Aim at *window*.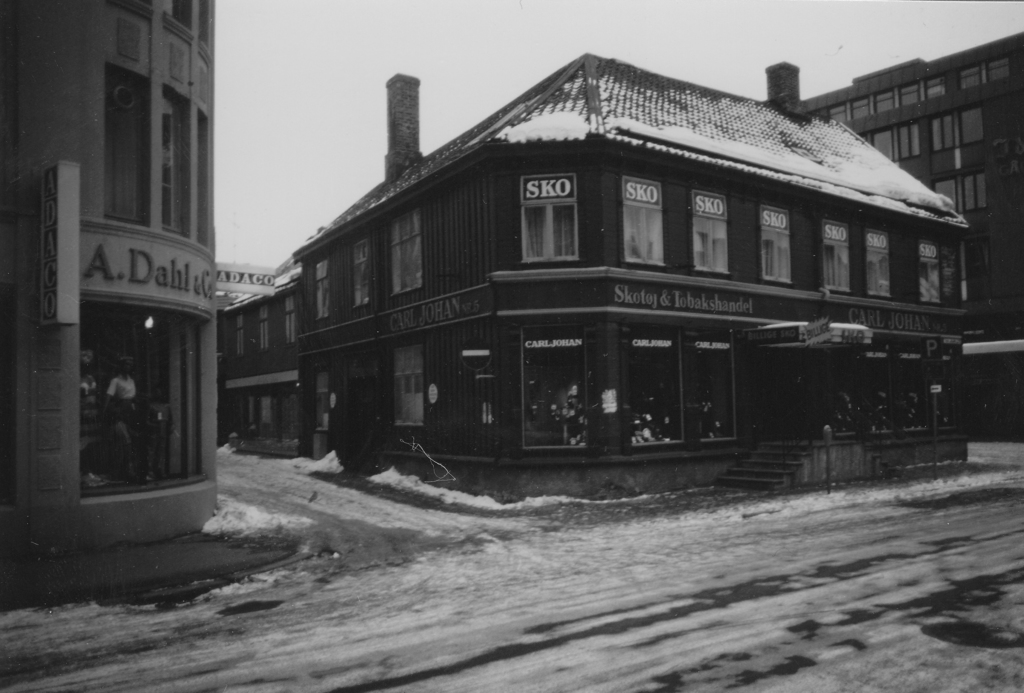
Aimed at 394 342 427 422.
